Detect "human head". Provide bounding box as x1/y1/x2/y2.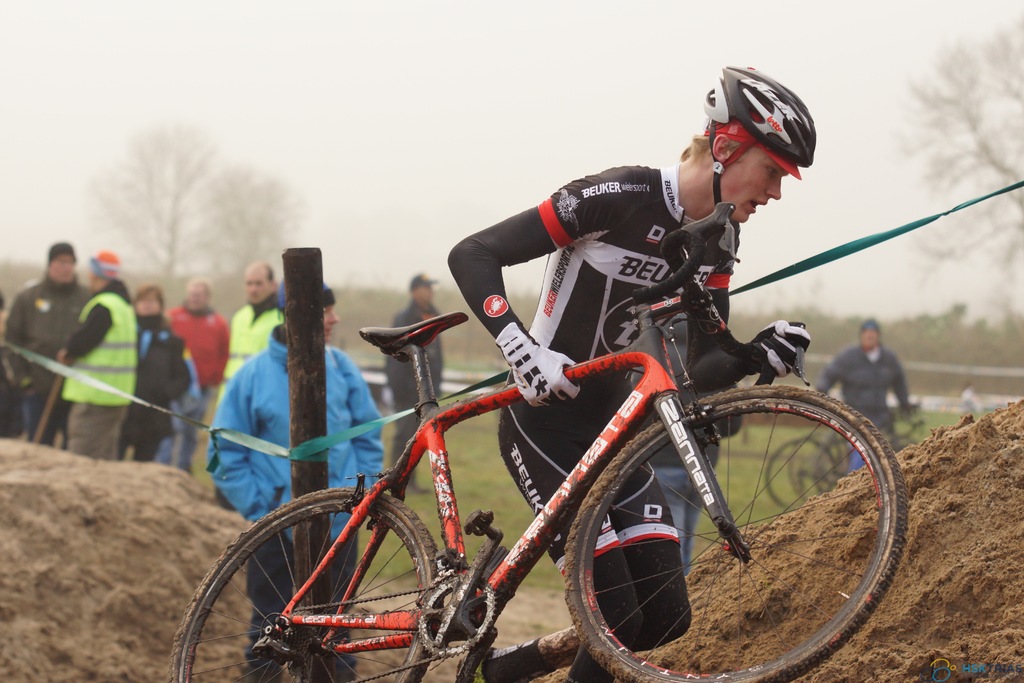
404/269/437/304.
